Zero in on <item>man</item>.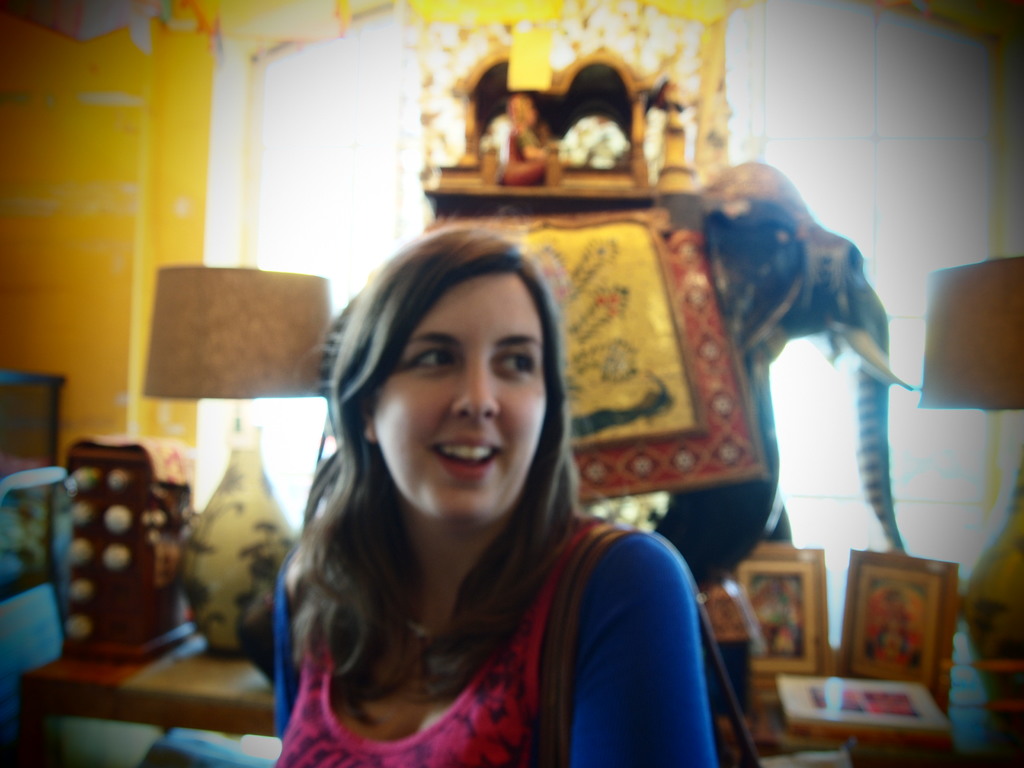
Zeroed in: [left=561, top=115, right=630, bottom=169].
